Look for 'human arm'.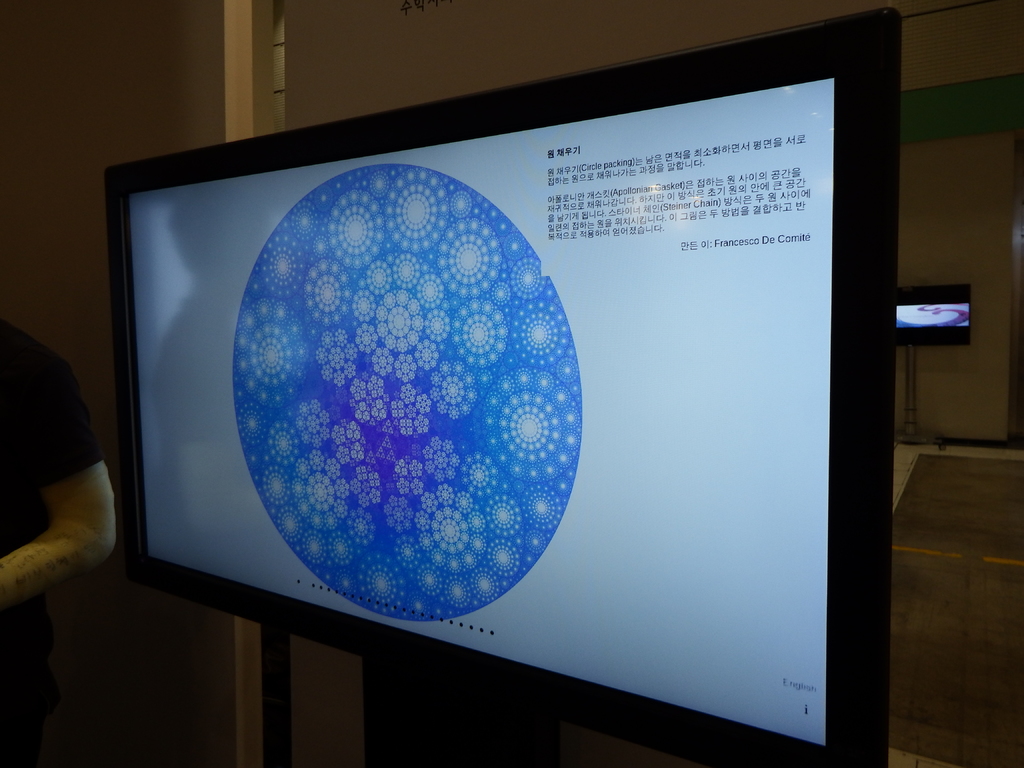
Found: (x1=1, y1=354, x2=106, y2=646).
